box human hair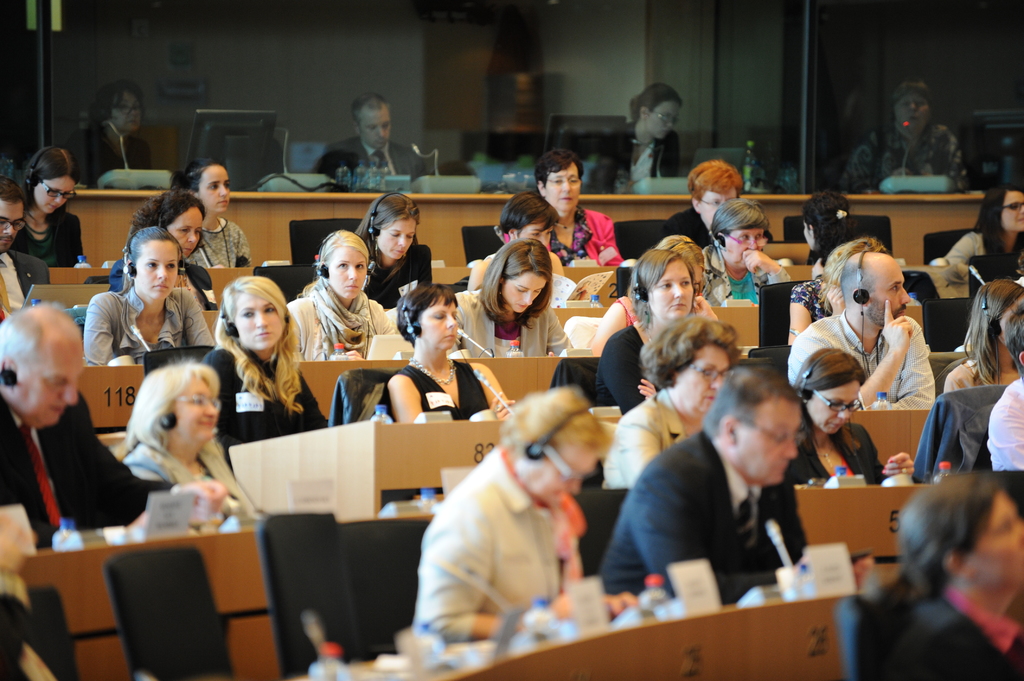
Rect(632, 246, 696, 331)
